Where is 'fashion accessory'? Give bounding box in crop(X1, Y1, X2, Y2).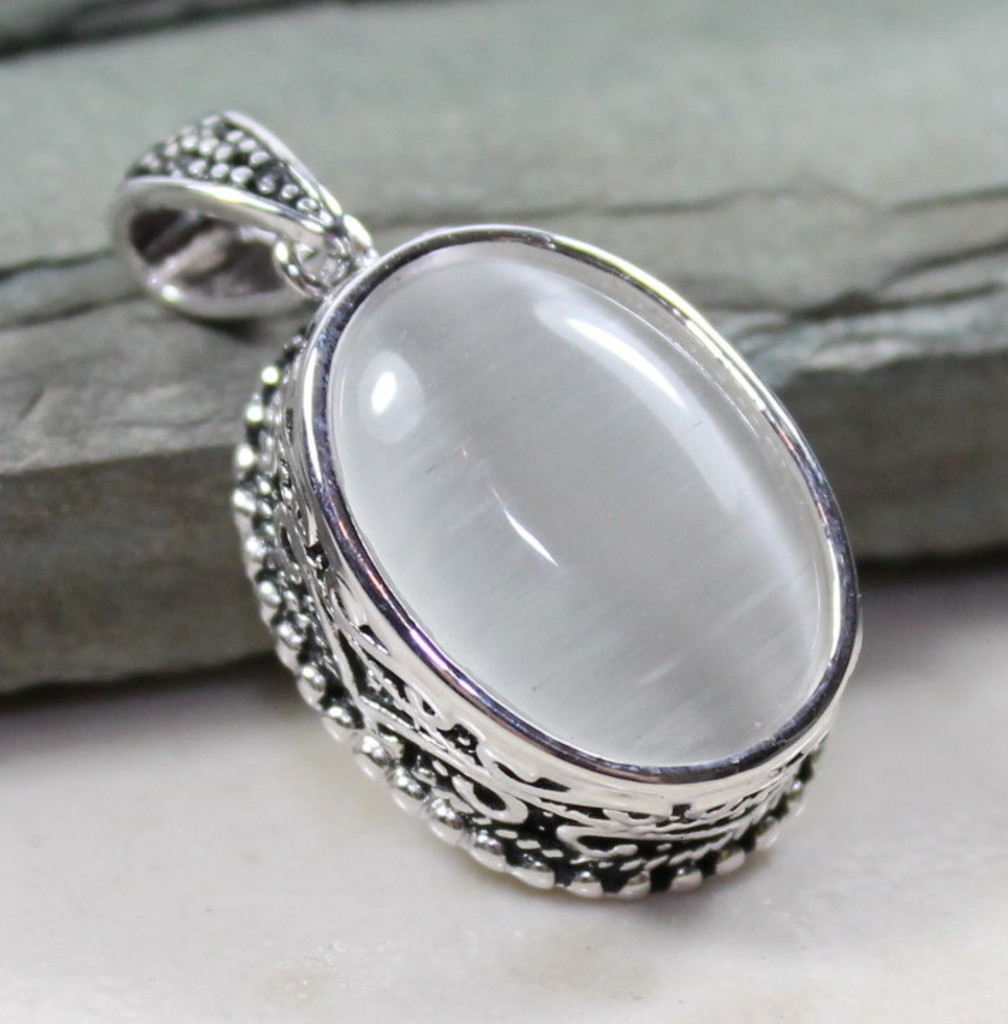
crop(102, 107, 861, 905).
